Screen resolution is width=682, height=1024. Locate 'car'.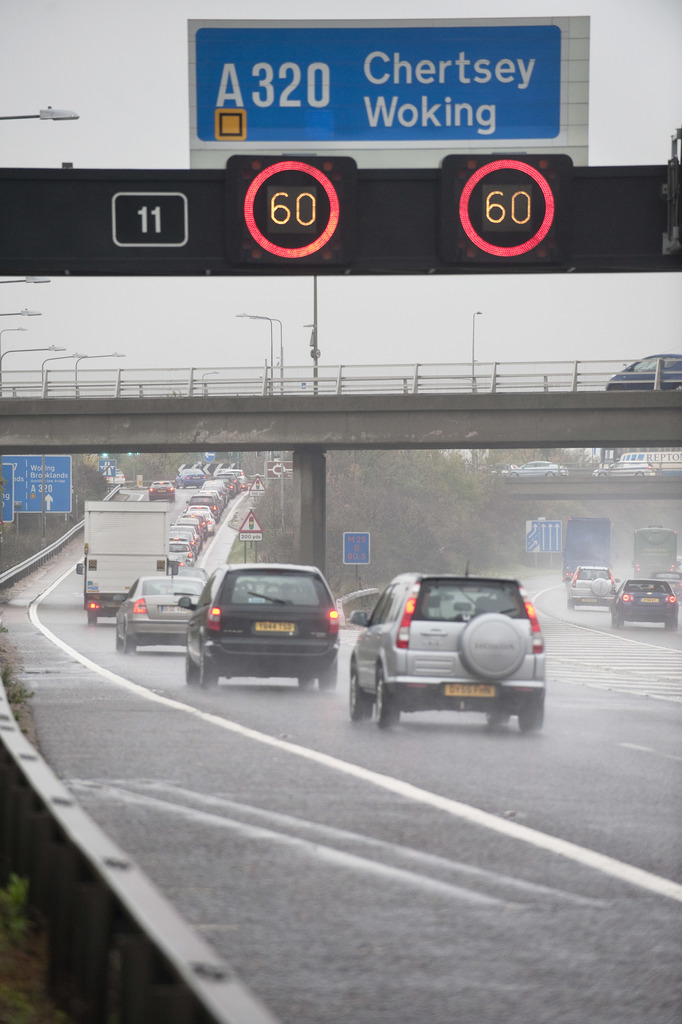
<box>613,577,672,629</box>.
